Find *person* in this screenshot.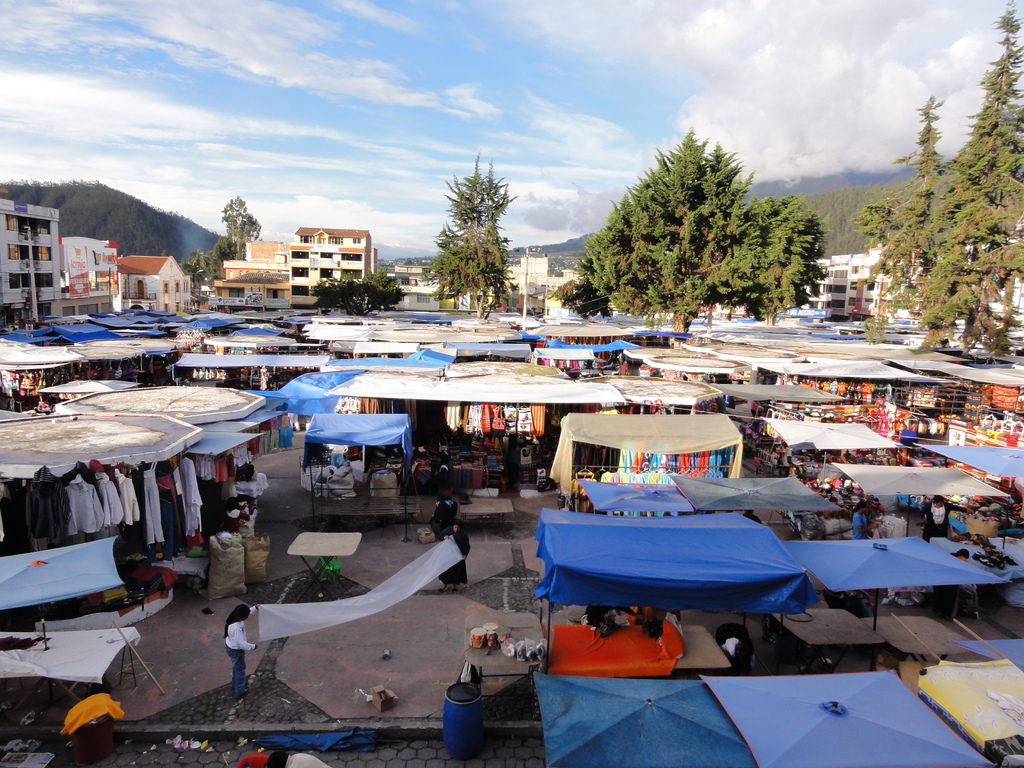
The bounding box for *person* is [left=851, top=500, right=879, bottom=541].
